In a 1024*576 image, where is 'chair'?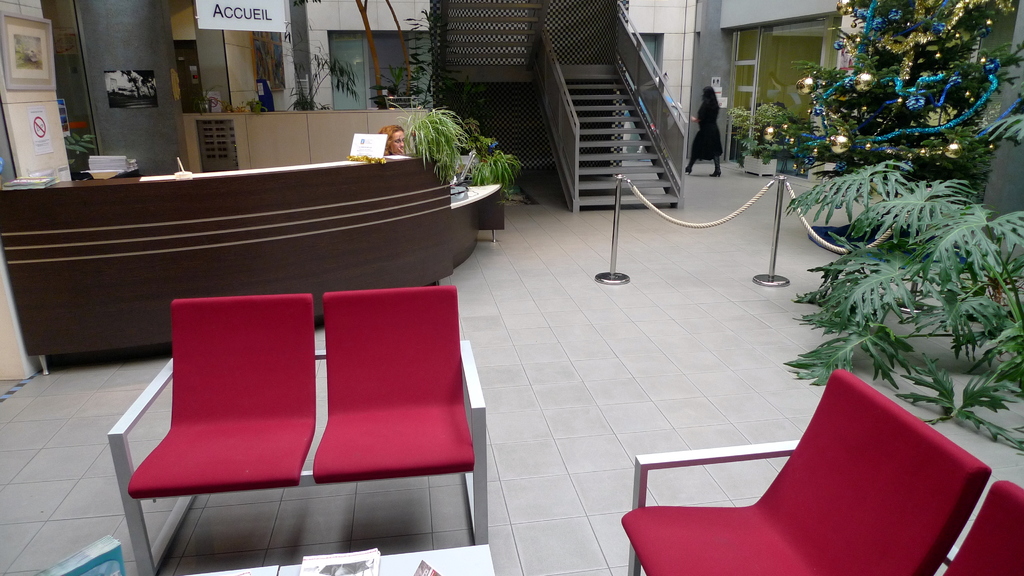
<region>630, 368, 996, 575</region>.
